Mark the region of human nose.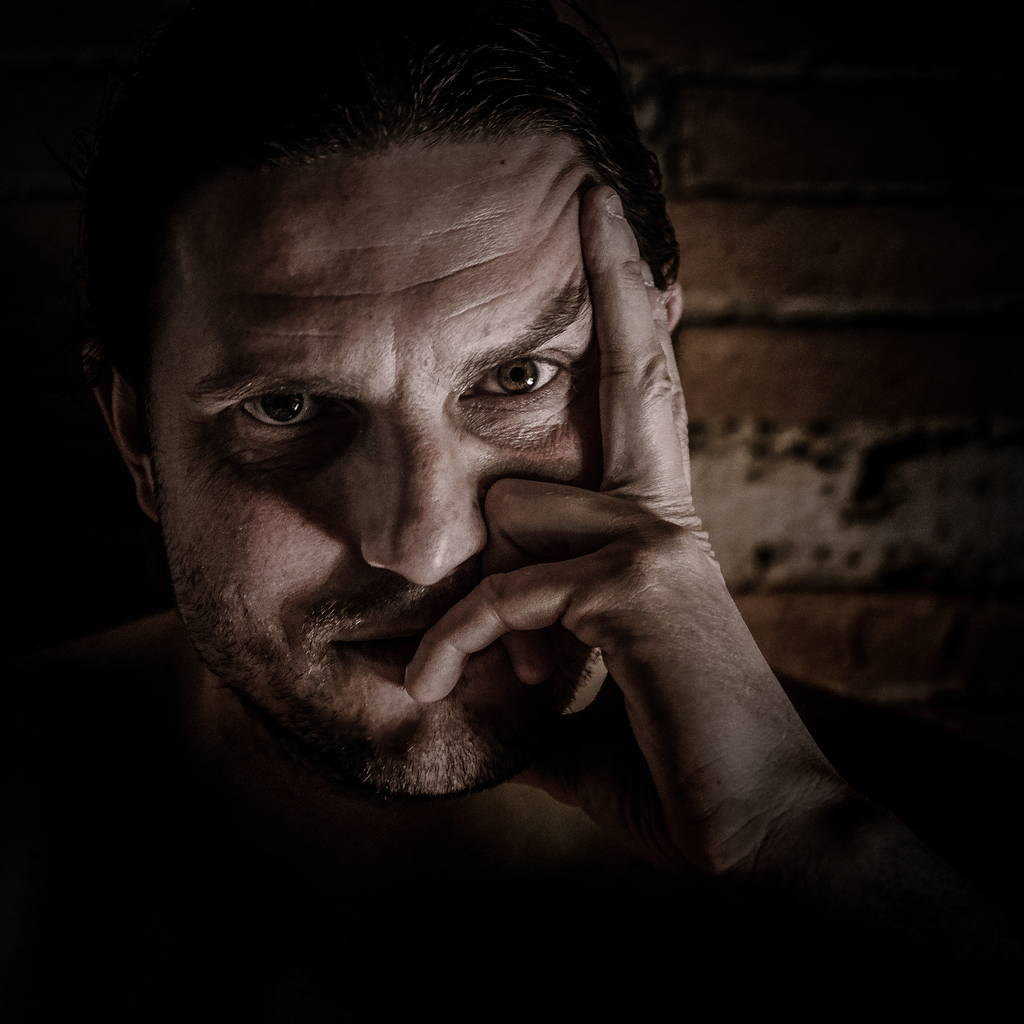
Region: (x1=352, y1=380, x2=488, y2=587).
